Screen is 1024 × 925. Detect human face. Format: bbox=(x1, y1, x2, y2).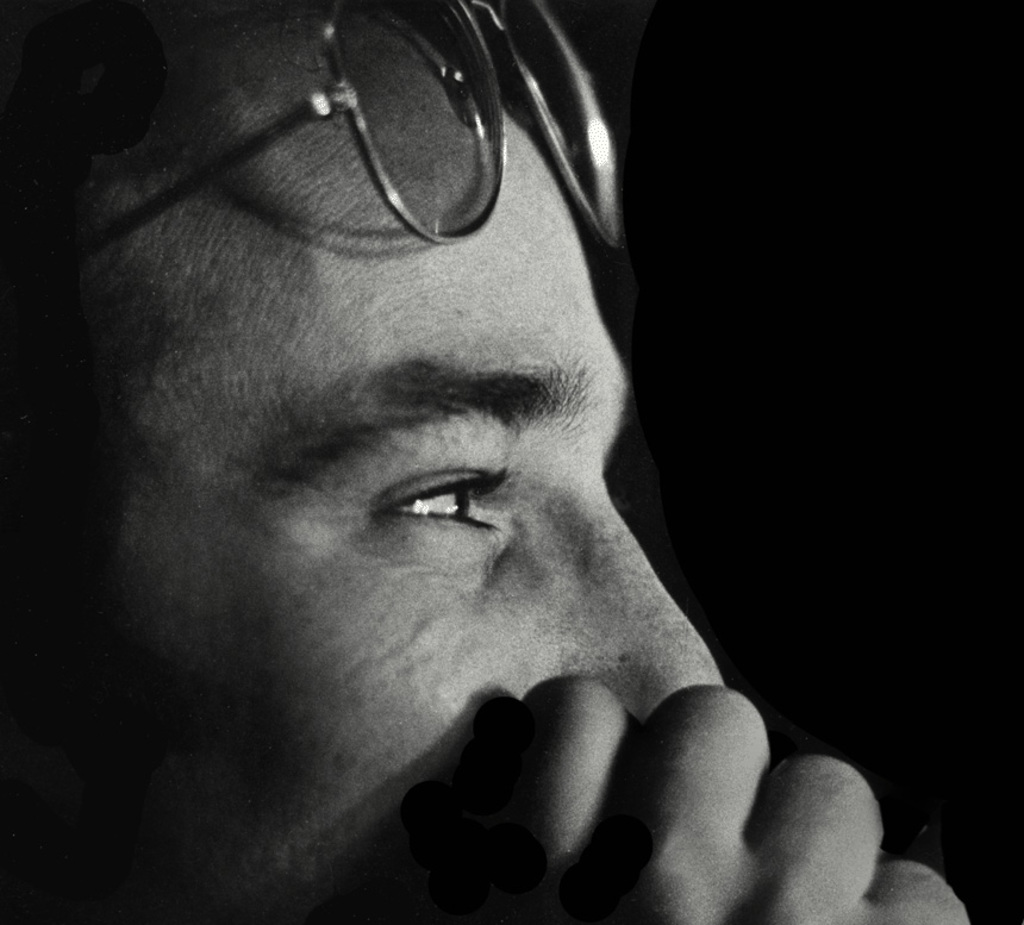
bbox=(48, 0, 725, 924).
